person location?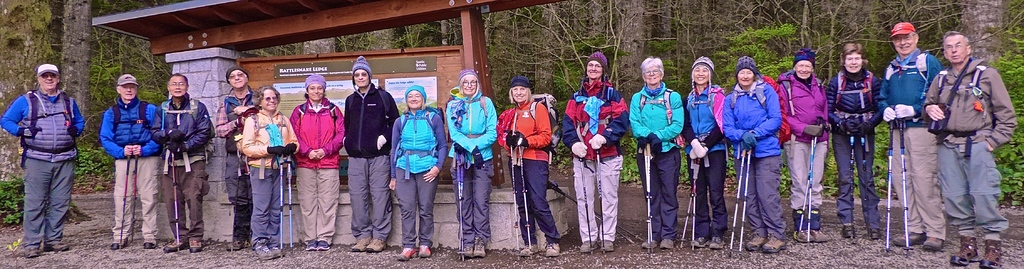
831,44,887,243
